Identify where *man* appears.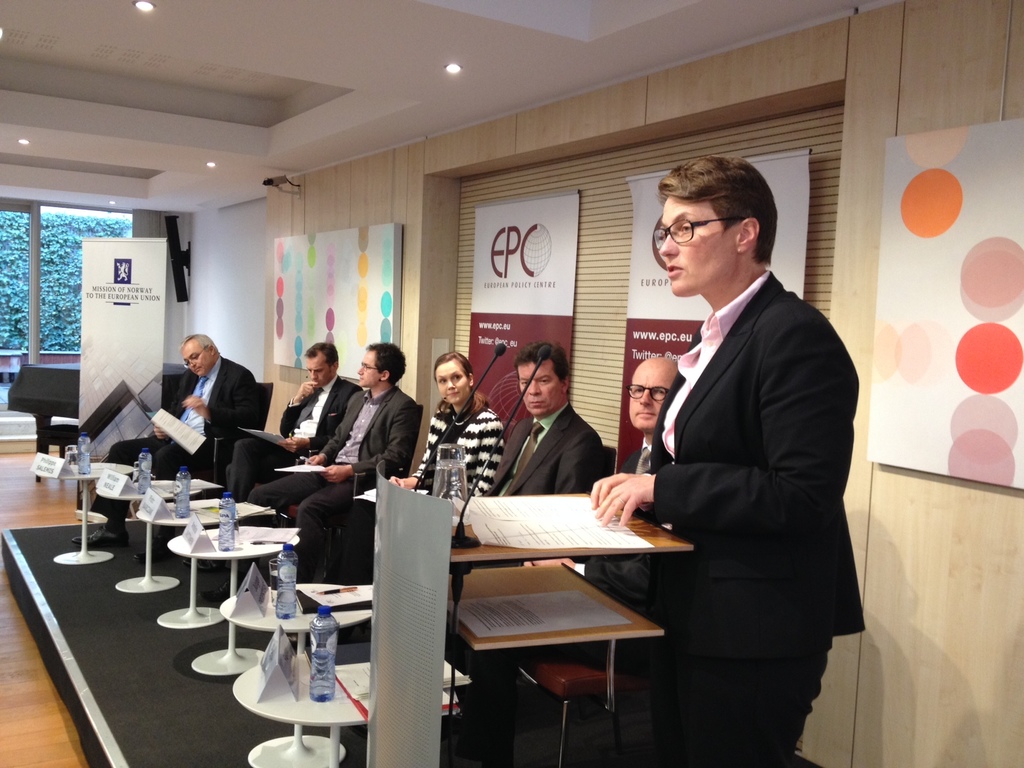
Appears at <region>596, 147, 863, 737</region>.
